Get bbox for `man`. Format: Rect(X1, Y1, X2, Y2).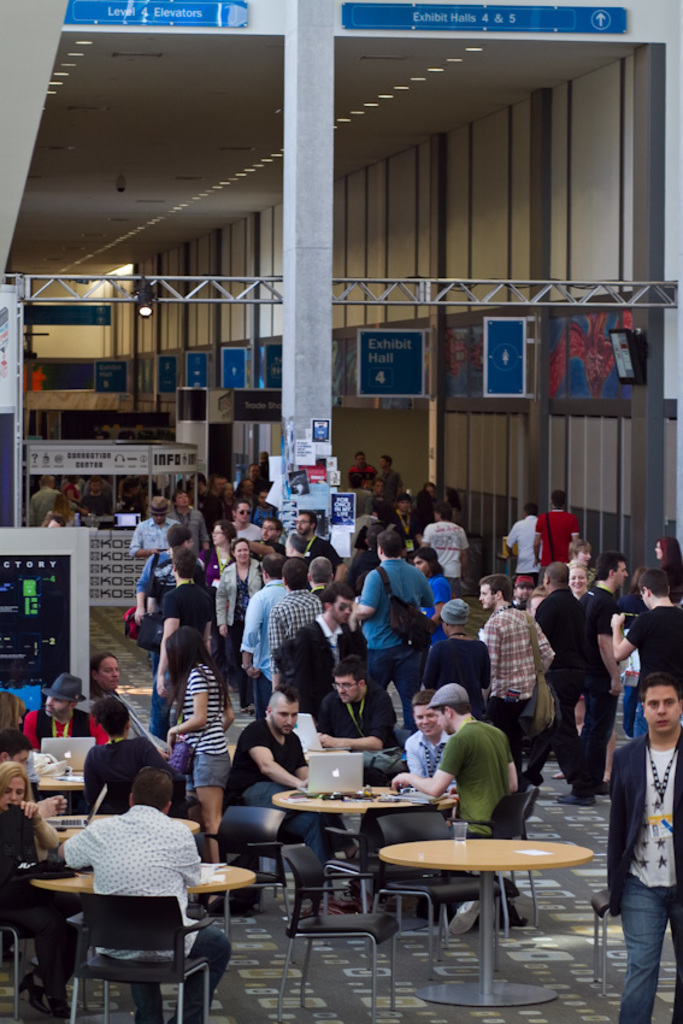
Rect(149, 546, 212, 748).
